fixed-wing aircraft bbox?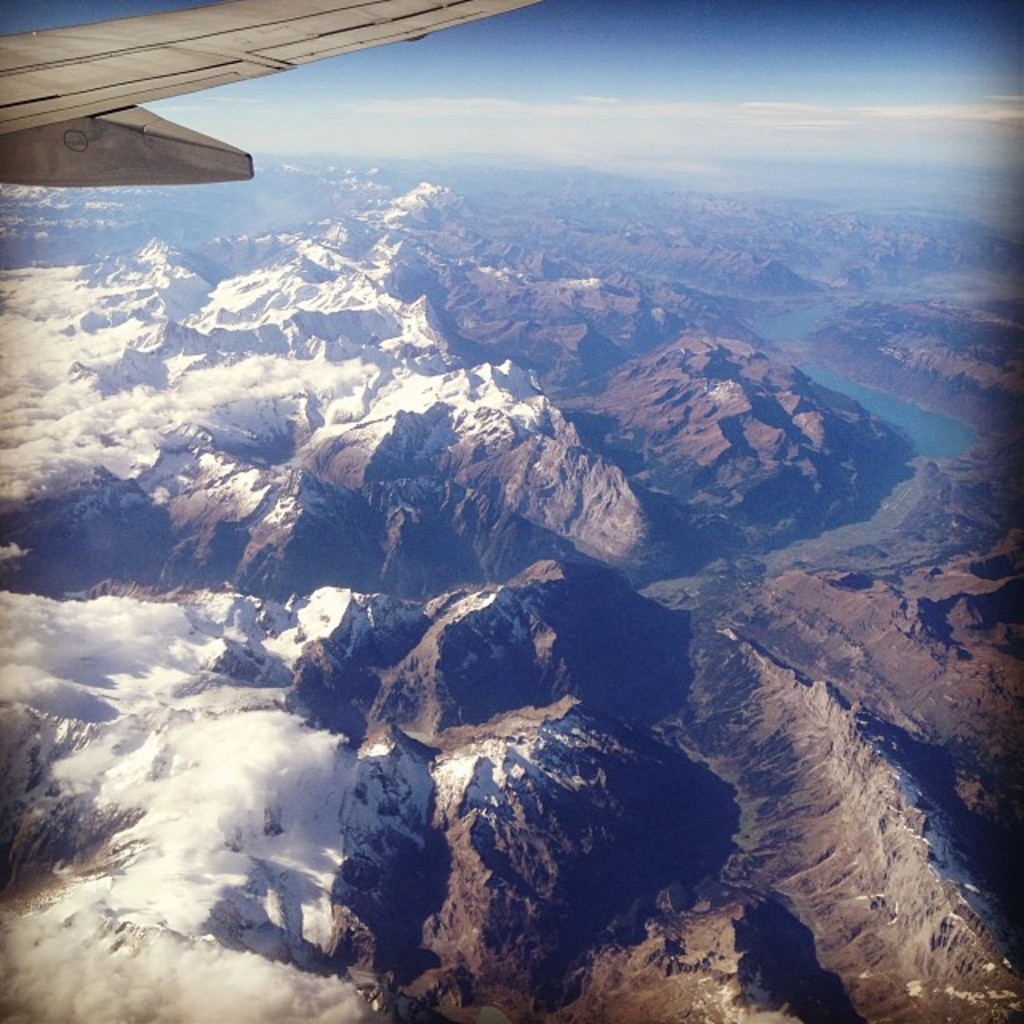
crop(0, 0, 544, 195)
